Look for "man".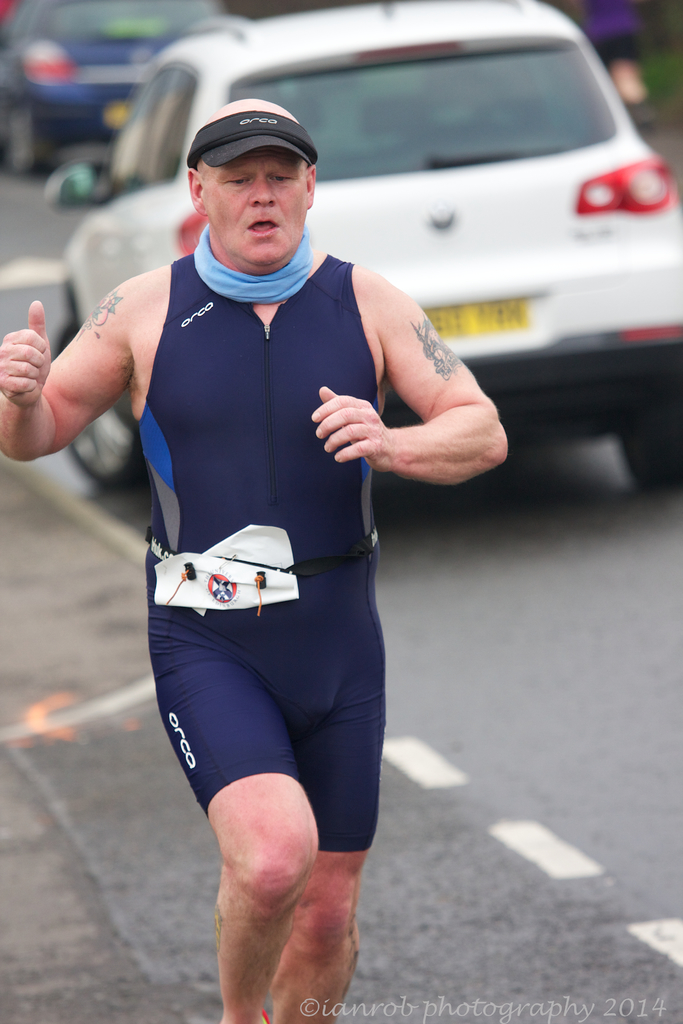
Found: 0 90 510 1023.
